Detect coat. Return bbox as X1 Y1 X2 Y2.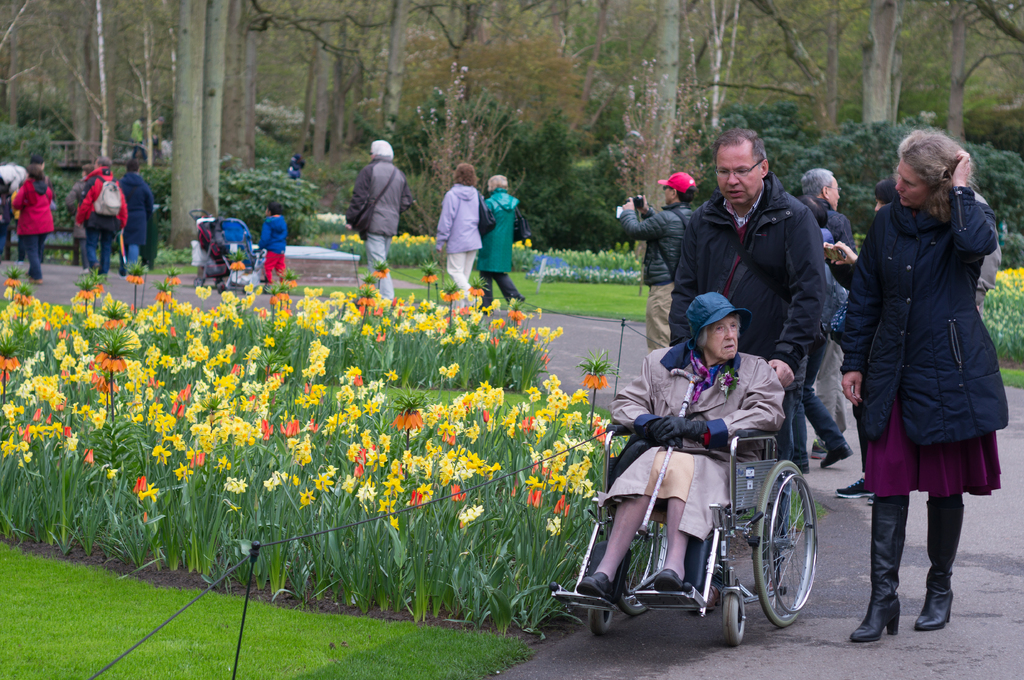
666 171 831 377.
